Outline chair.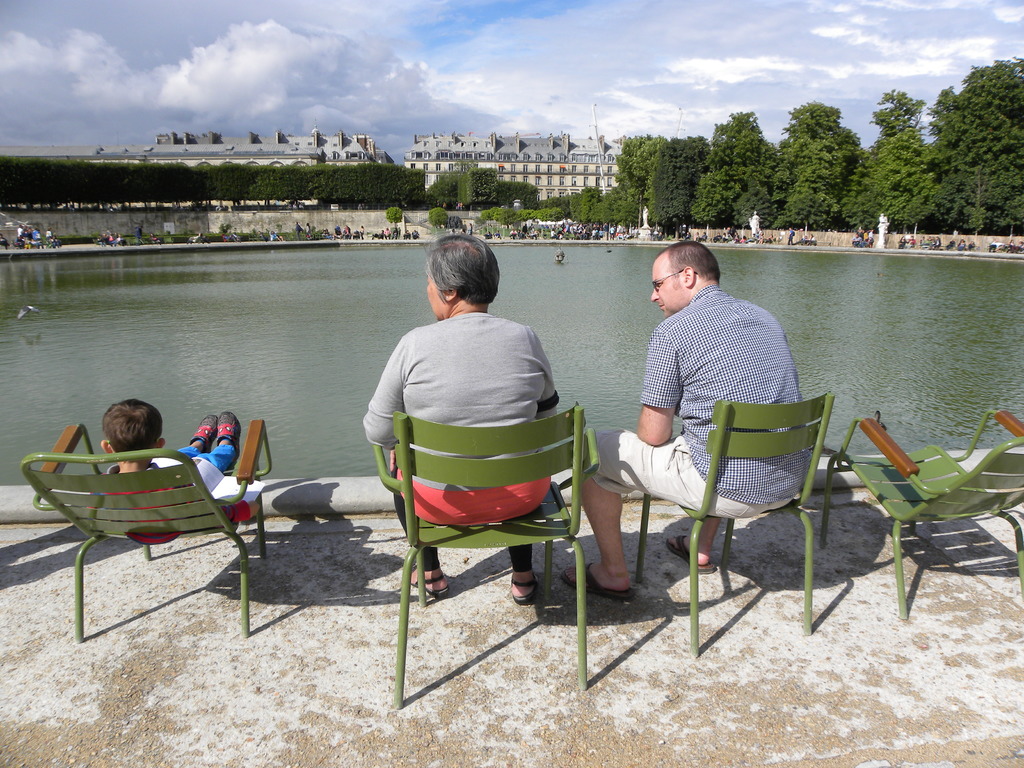
Outline: 374,401,597,712.
